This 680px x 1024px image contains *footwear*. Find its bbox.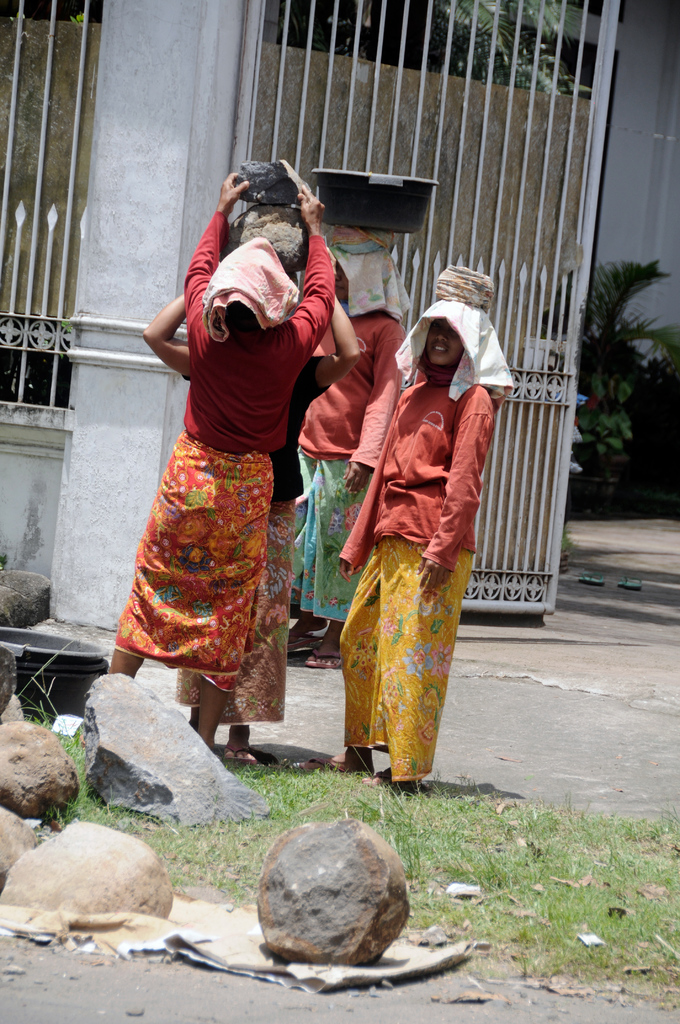
Rect(291, 762, 350, 776).
